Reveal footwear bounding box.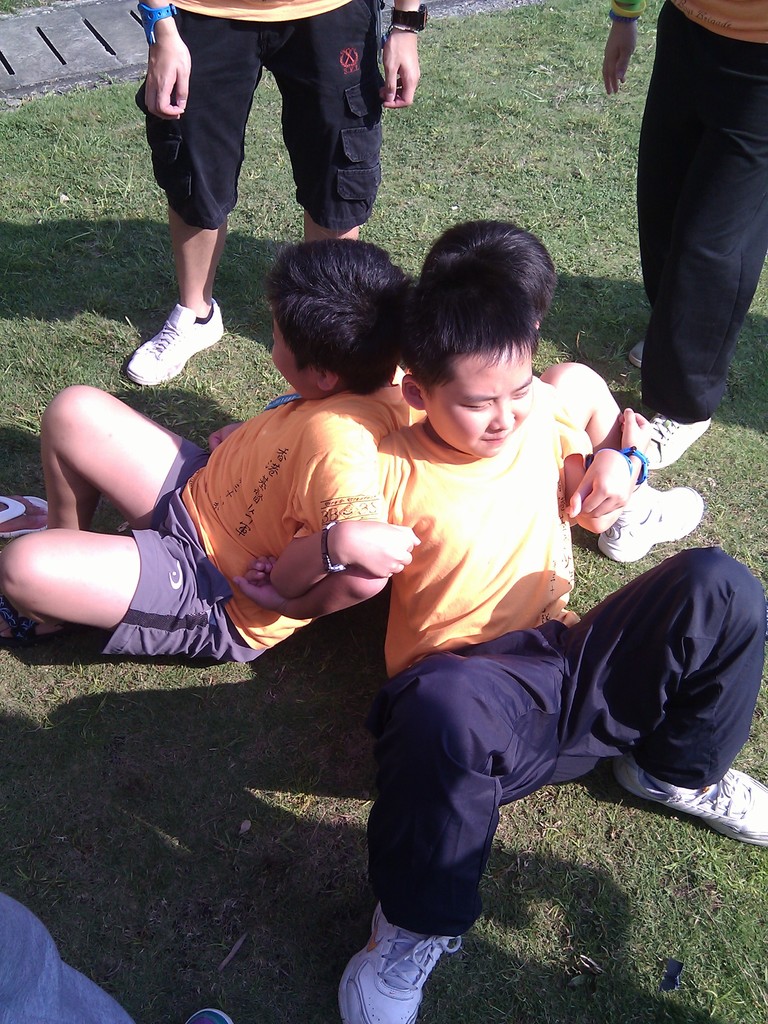
Revealed: box(0, 491, 55, 540).
